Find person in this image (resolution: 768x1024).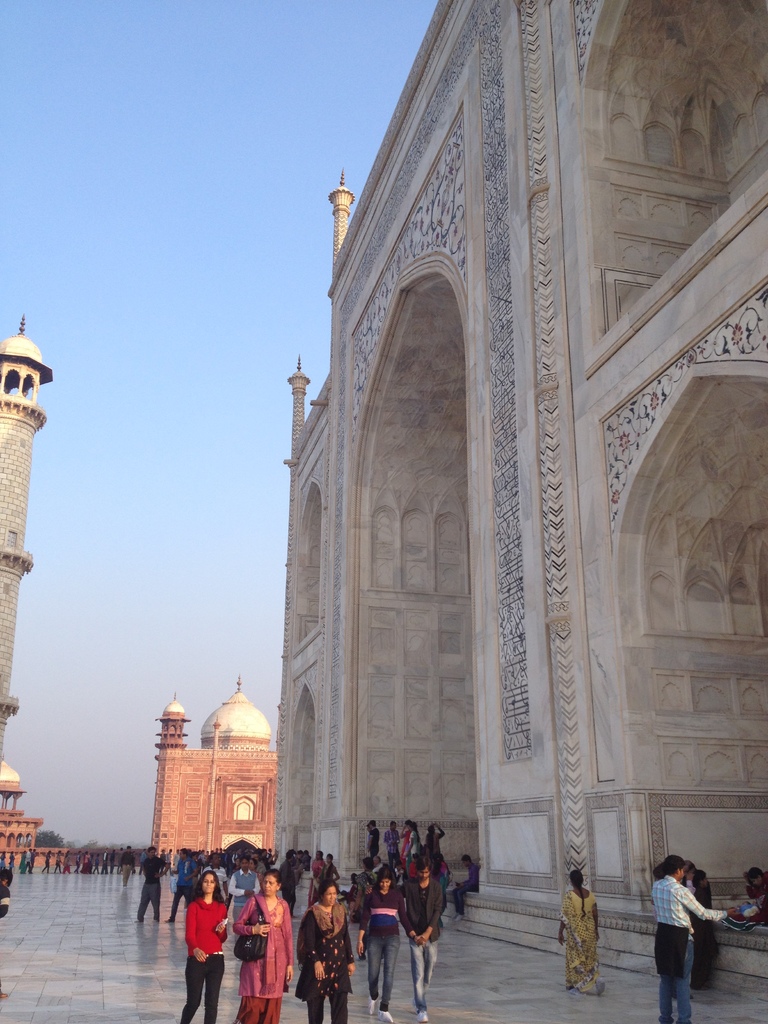
(225,851,234,877).
